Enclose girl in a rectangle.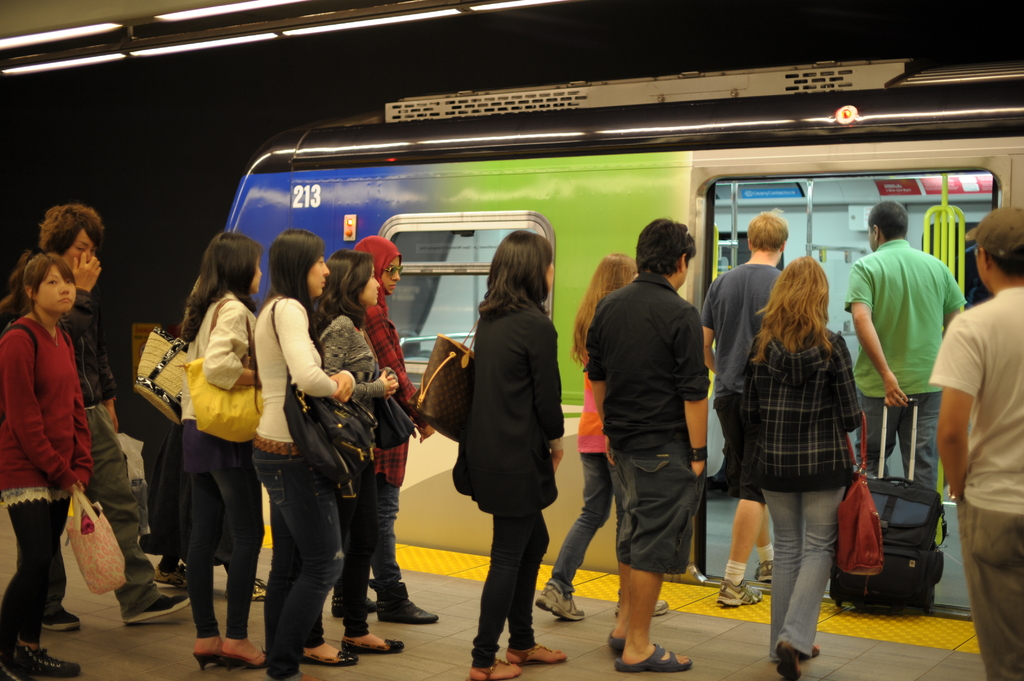
0, 247, 92, 680.
